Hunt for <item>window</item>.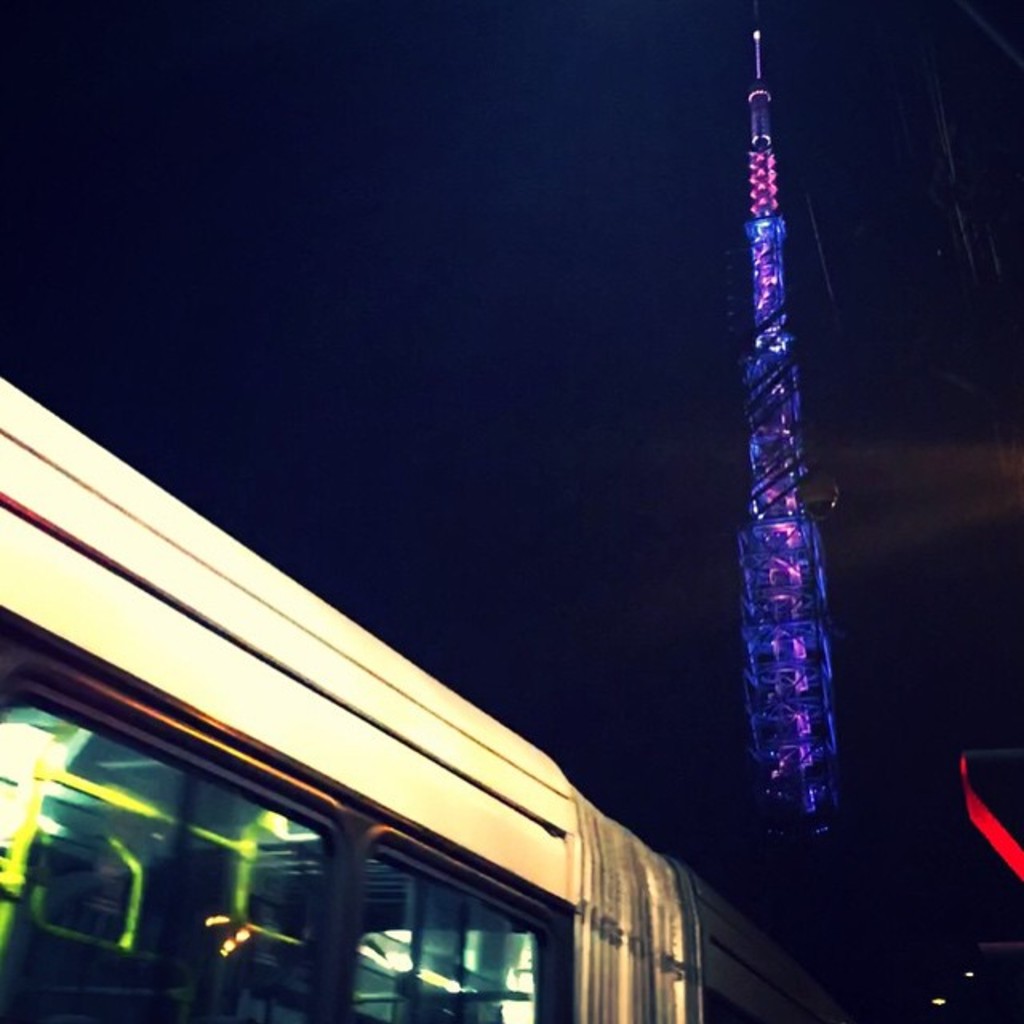
Hunted down at [341, 837, 542, 1022].
